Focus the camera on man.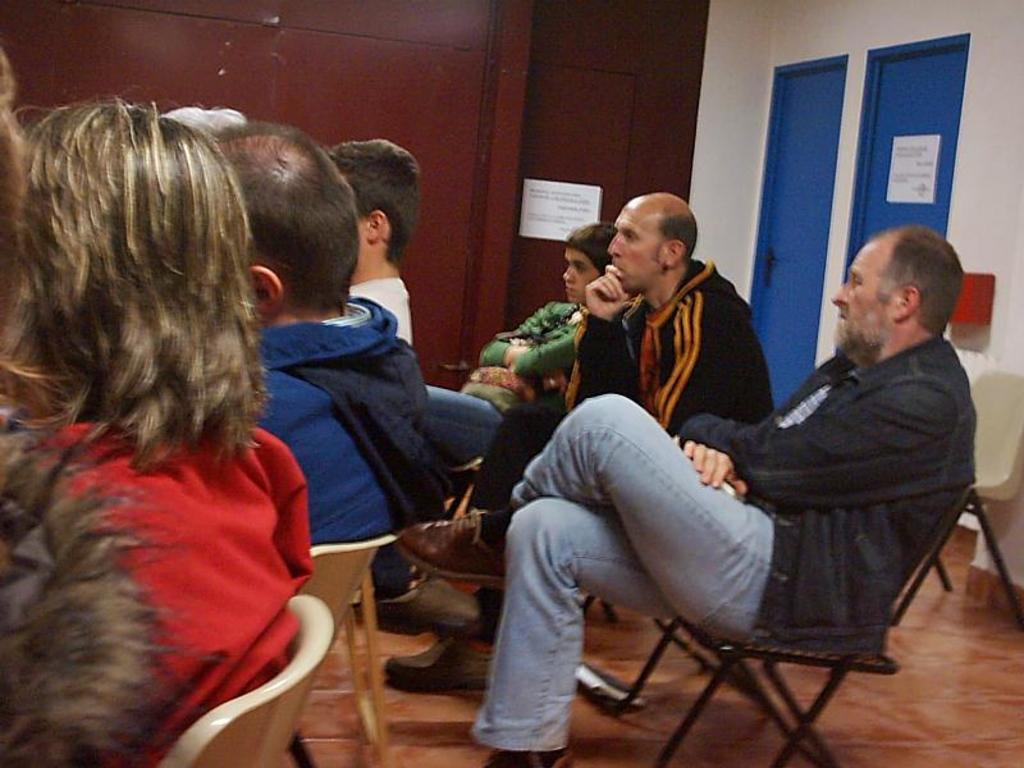
Focus region: {"left": 383, "top": 188, "right": 777, "bottom": 690}.
